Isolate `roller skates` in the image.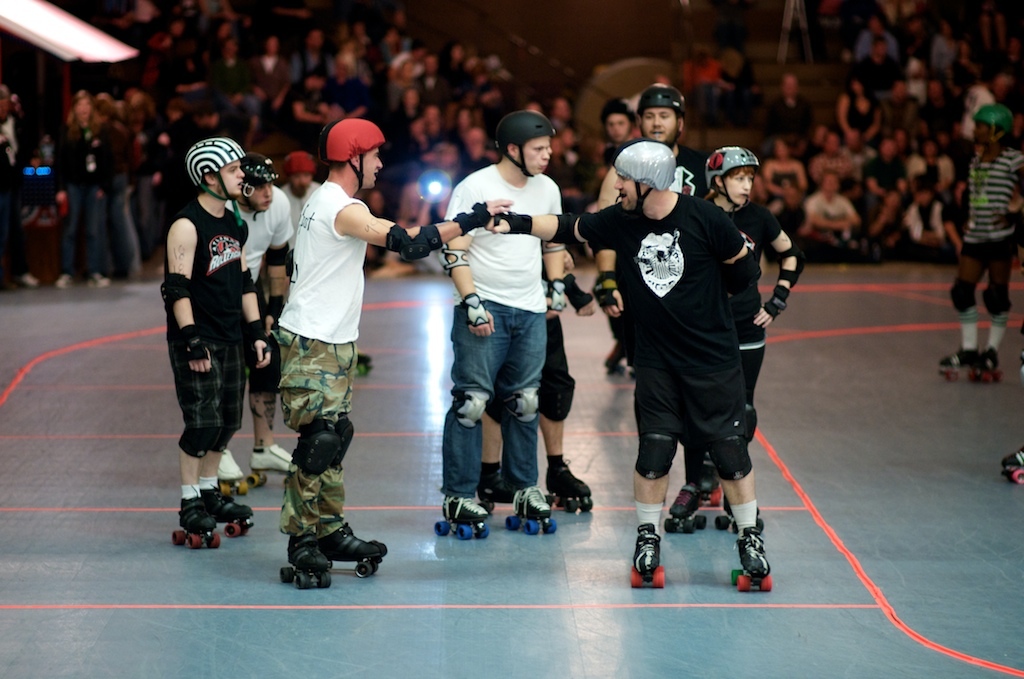
Isolated region: (712, 500, 759, 528).
